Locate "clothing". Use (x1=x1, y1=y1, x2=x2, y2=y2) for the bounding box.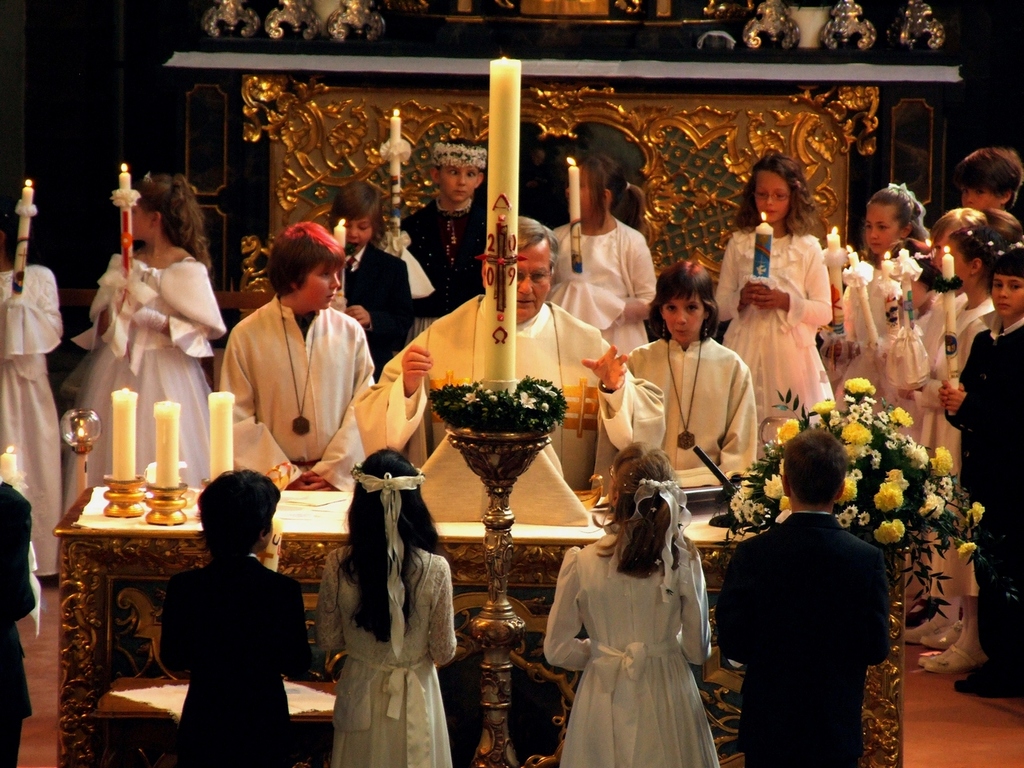
(x1=320, y1=533, x2=474, y2=767).
